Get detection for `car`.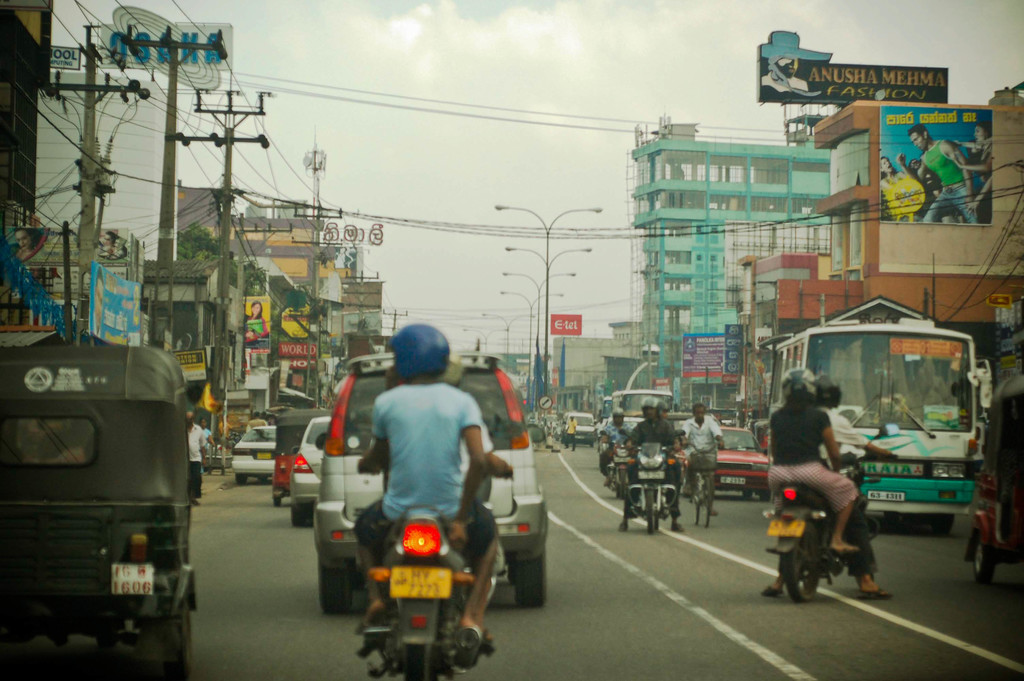
Detection: [681,425,767,502].
